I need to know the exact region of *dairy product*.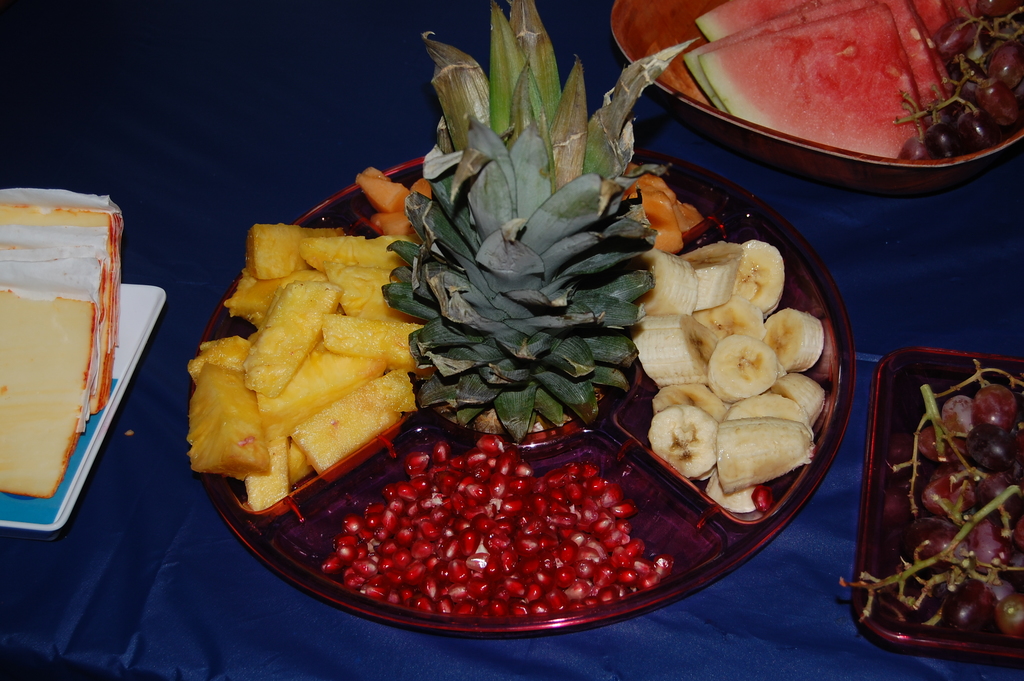
Region: x1=0 y1=242 x2=109 y2=300.
